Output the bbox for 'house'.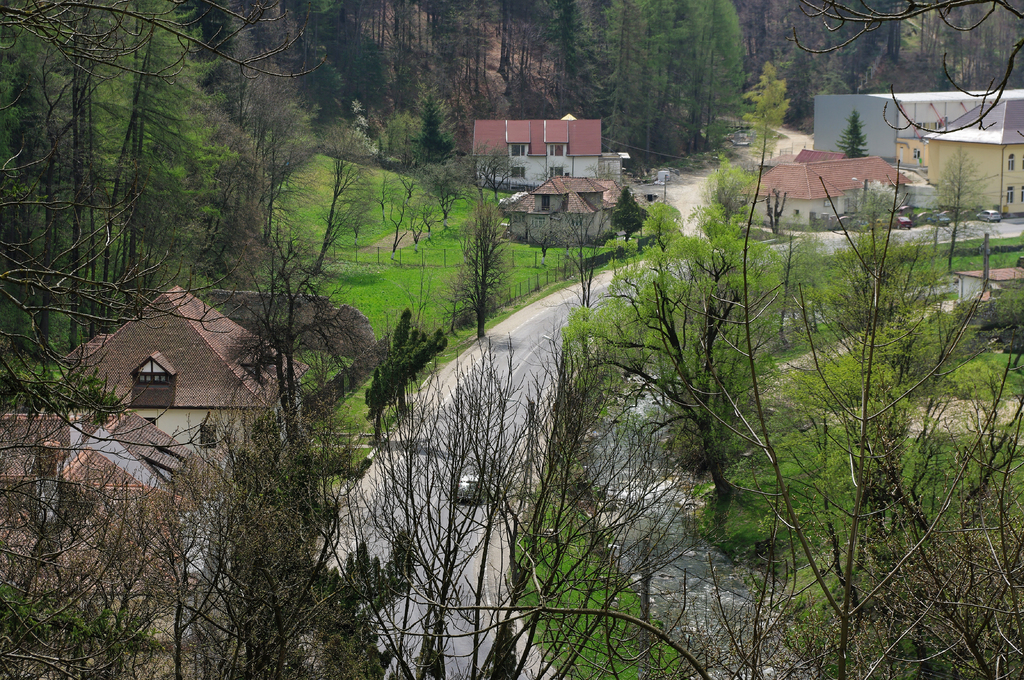
BBox(472, 113, 621, 191).
